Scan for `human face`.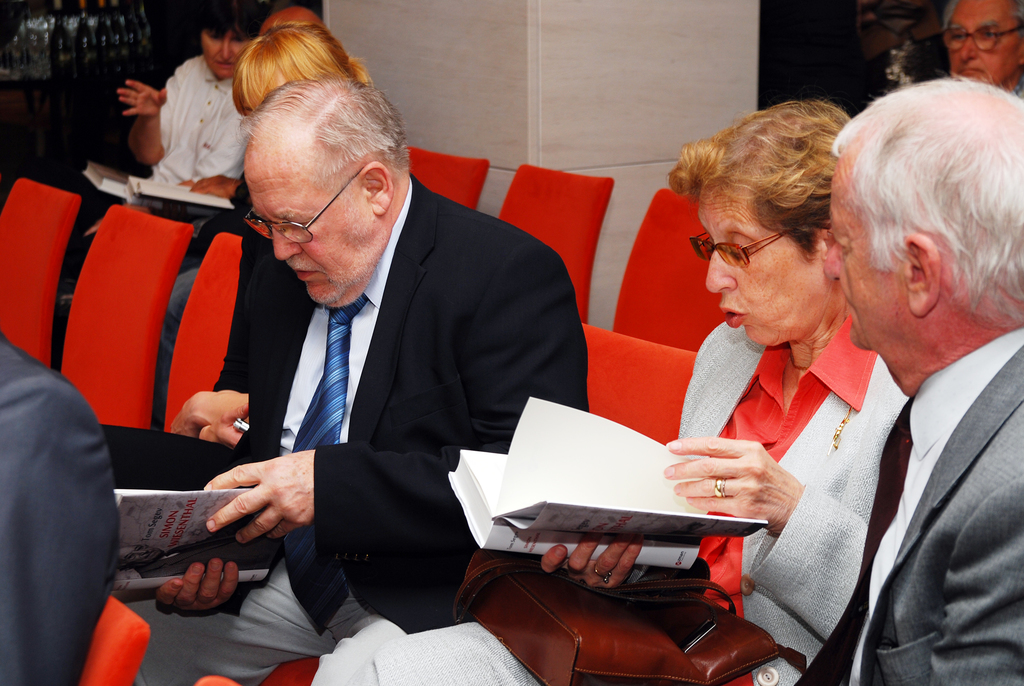
Scan result: 945, 0, 1016, 79.
